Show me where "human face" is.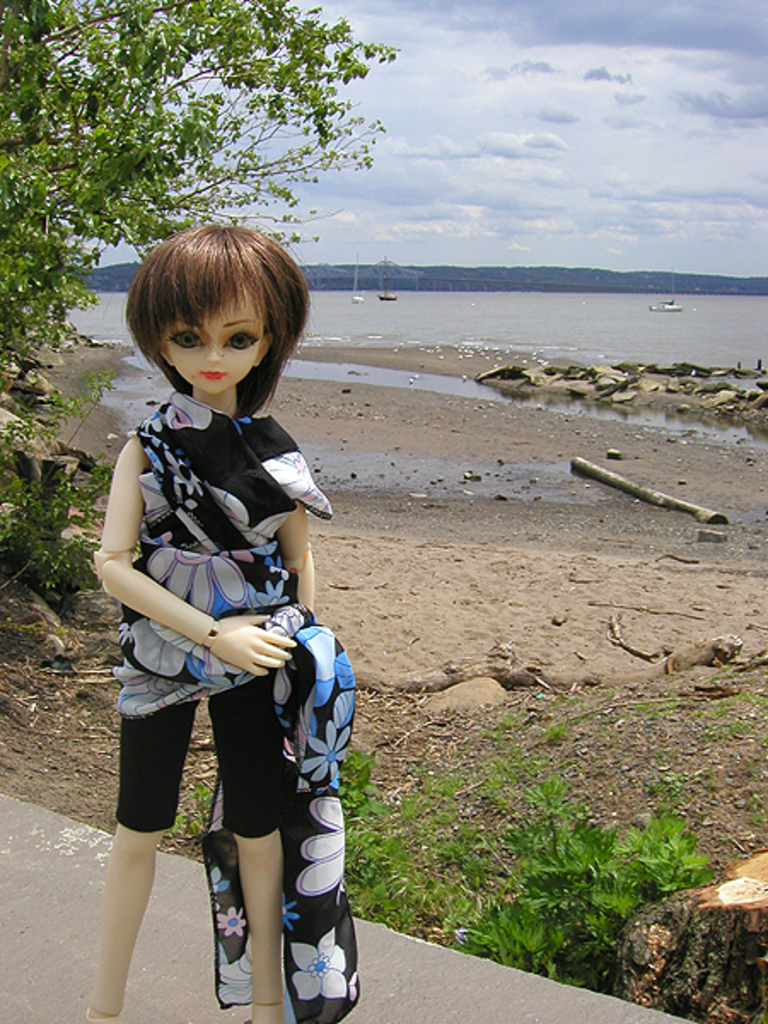
"human face" is at select_region(160, 292, 271, 399).
